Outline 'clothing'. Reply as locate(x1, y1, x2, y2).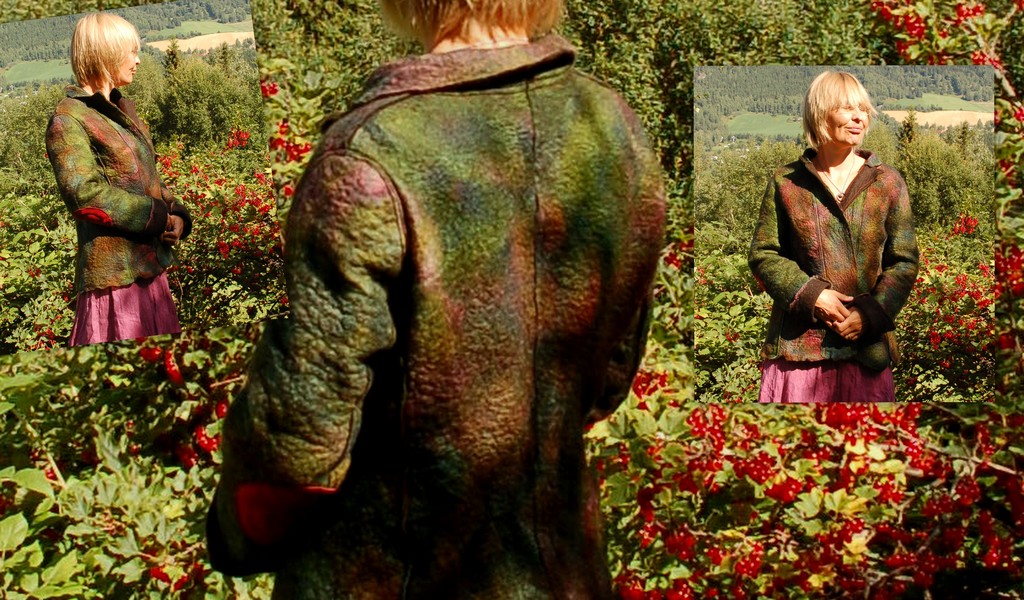
locate(204, 33, 665, 599).
